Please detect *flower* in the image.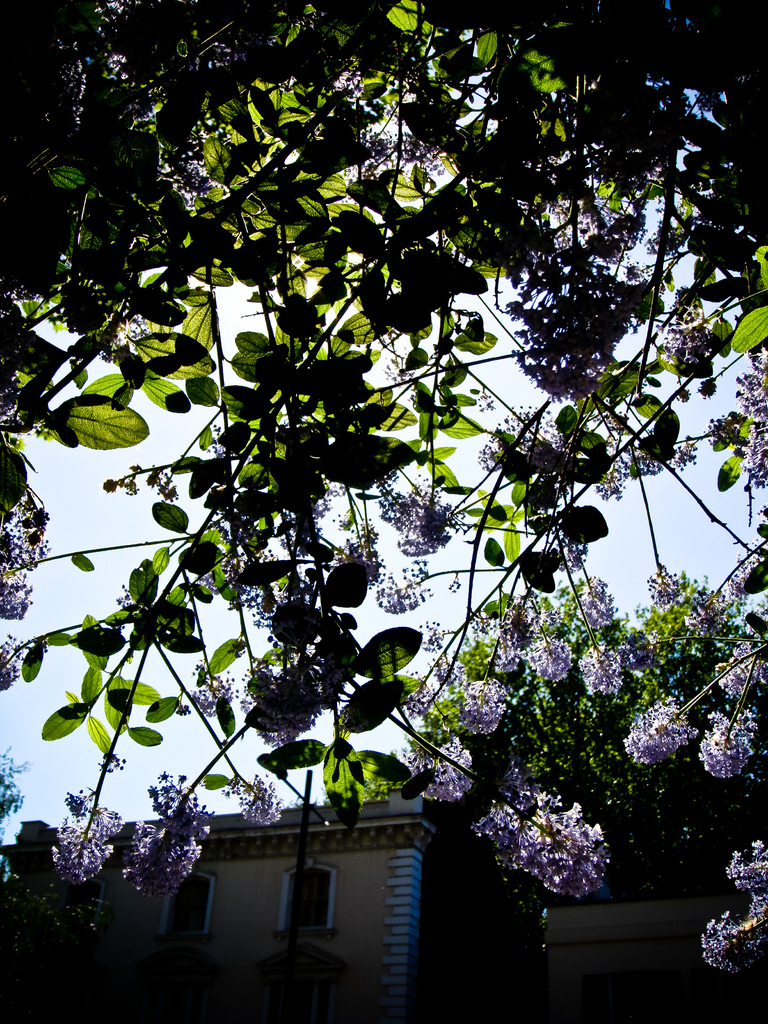
(701,839,767,974).
